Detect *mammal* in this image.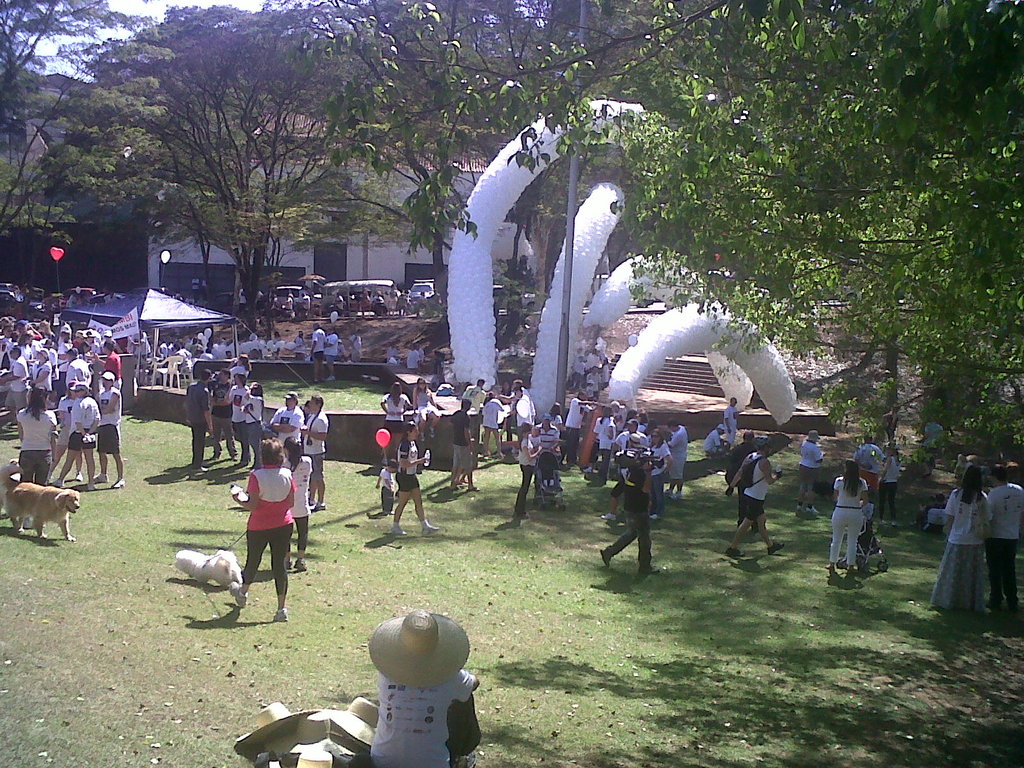
Detection: {"x1": 376, "y1": 456, "x2": 396, "y2": 514}.
